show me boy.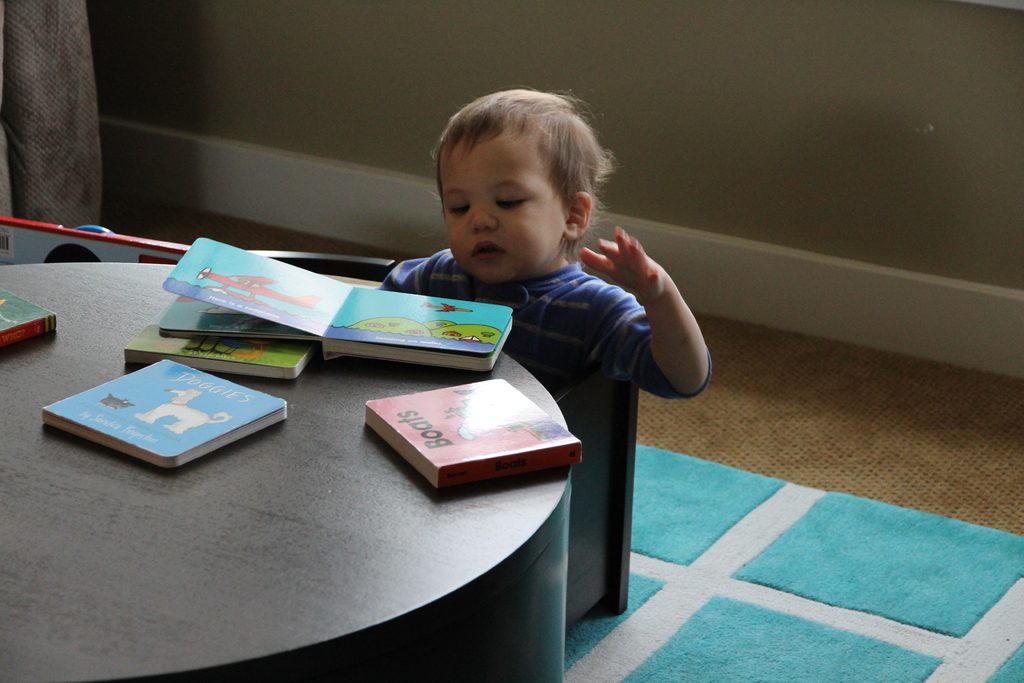
boy is here: rect(381, 86, 712, 411).
